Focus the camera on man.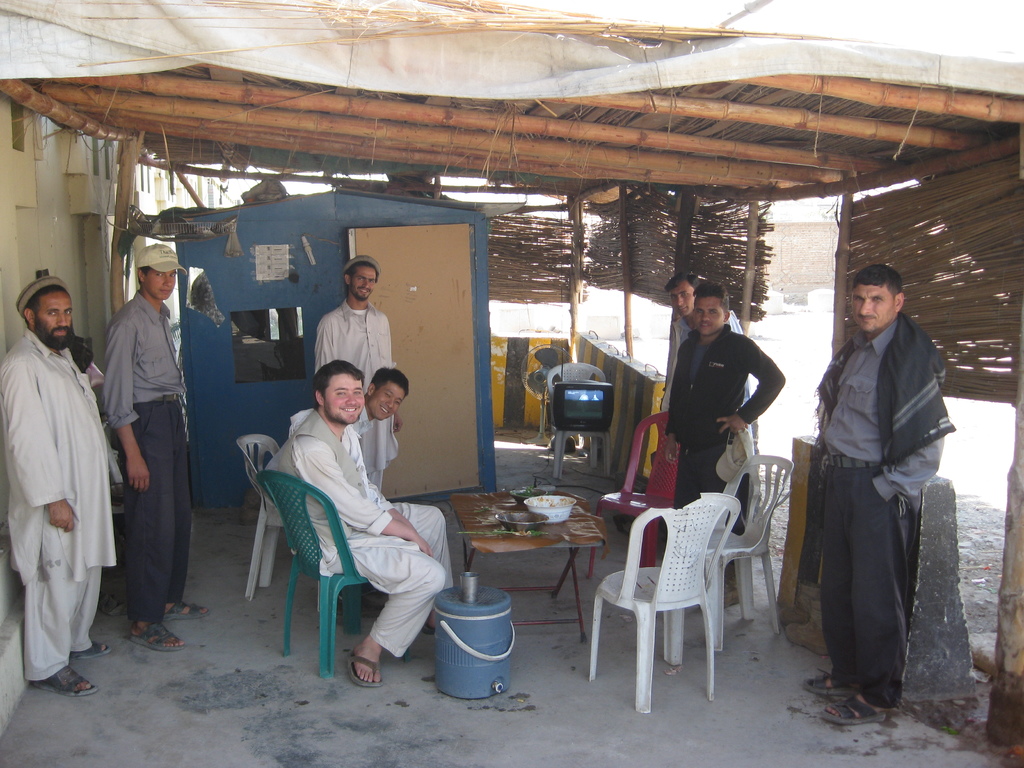
Focus region: box=[664, 282, 785, 603].
